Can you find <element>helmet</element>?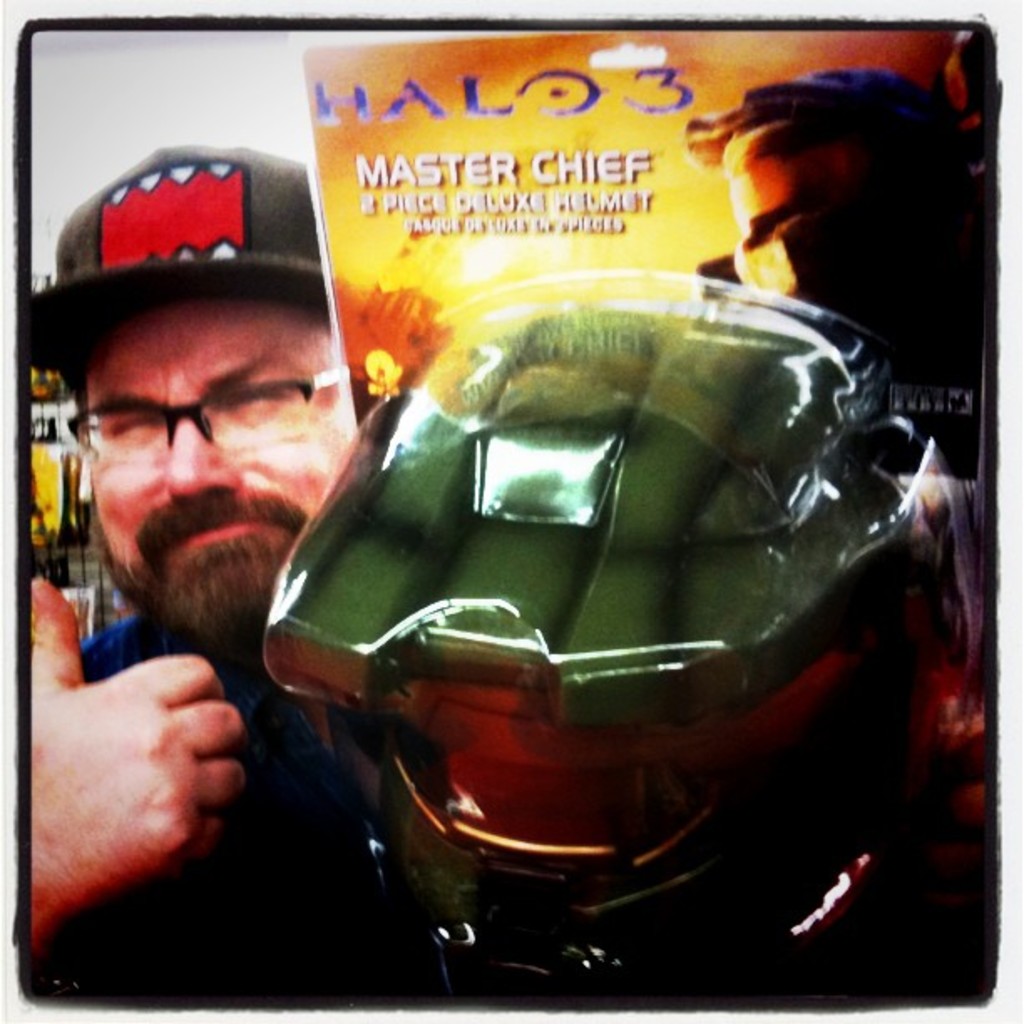
Yes, bounding box: left=281, top=259, right=991, bottom=1011.
